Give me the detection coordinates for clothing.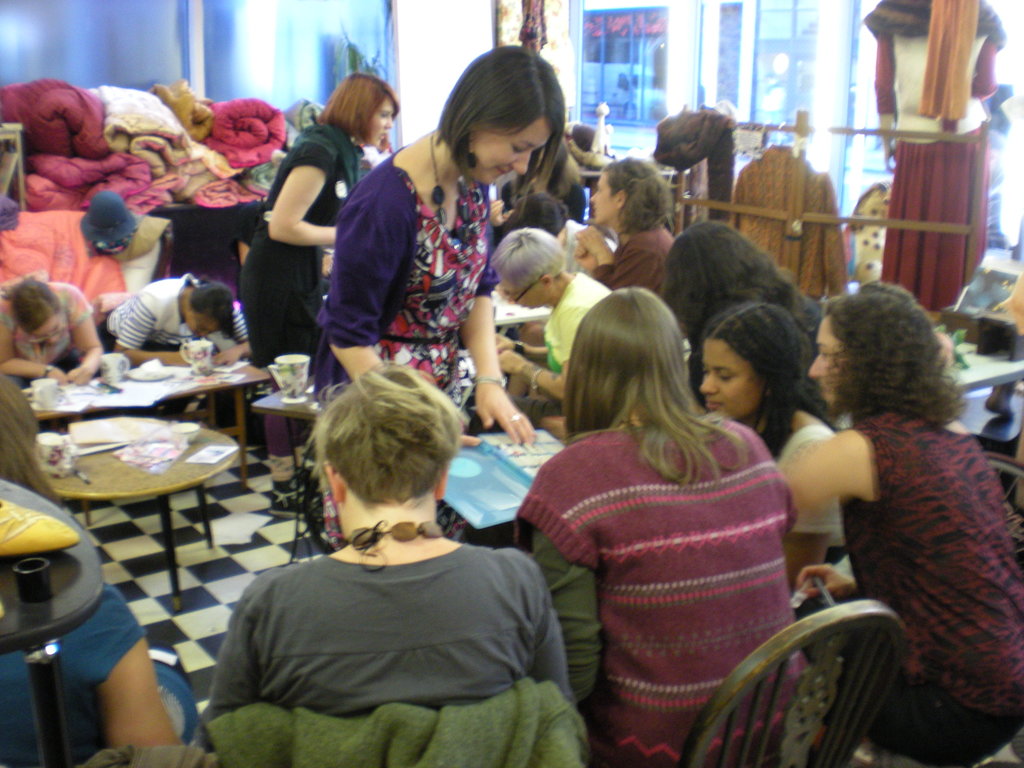
region(588, 225, 678, 299).
